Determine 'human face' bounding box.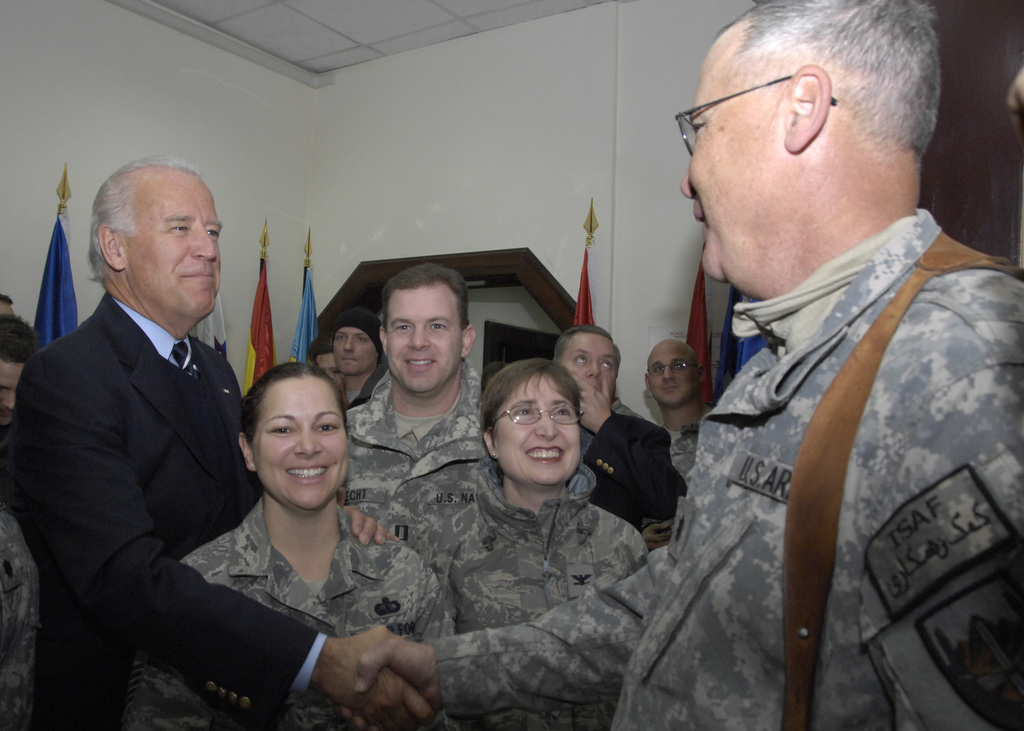
Determined: select_region(0, 363, 22, 423).
